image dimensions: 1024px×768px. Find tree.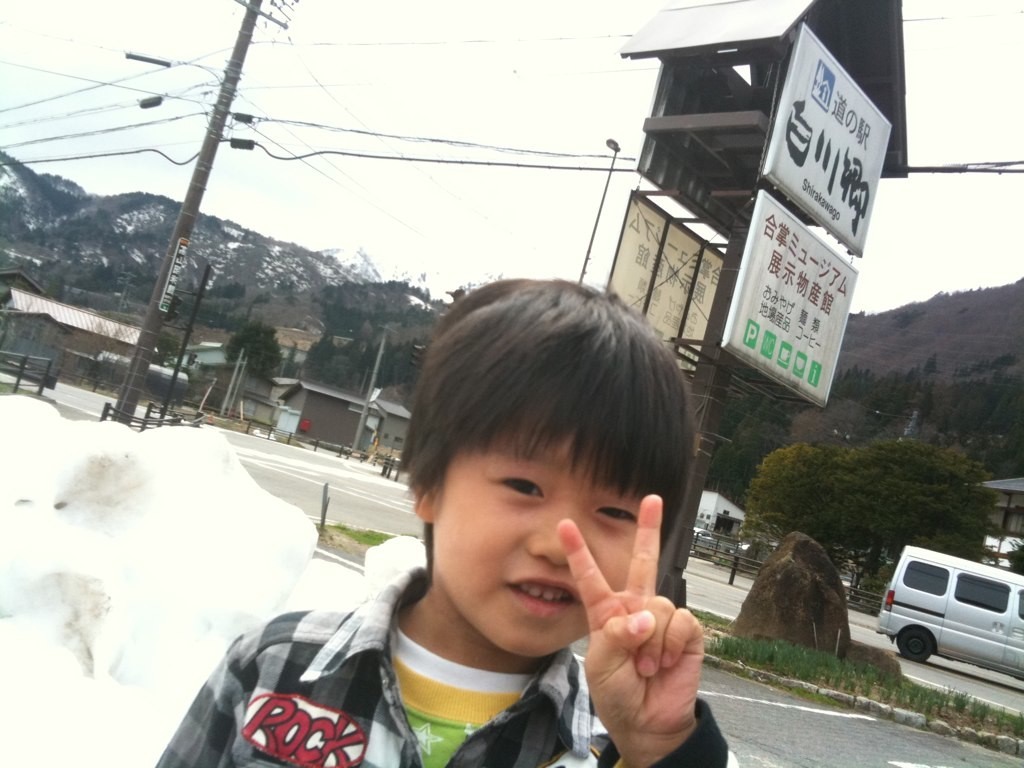
box(151, 327, 187, 365).
